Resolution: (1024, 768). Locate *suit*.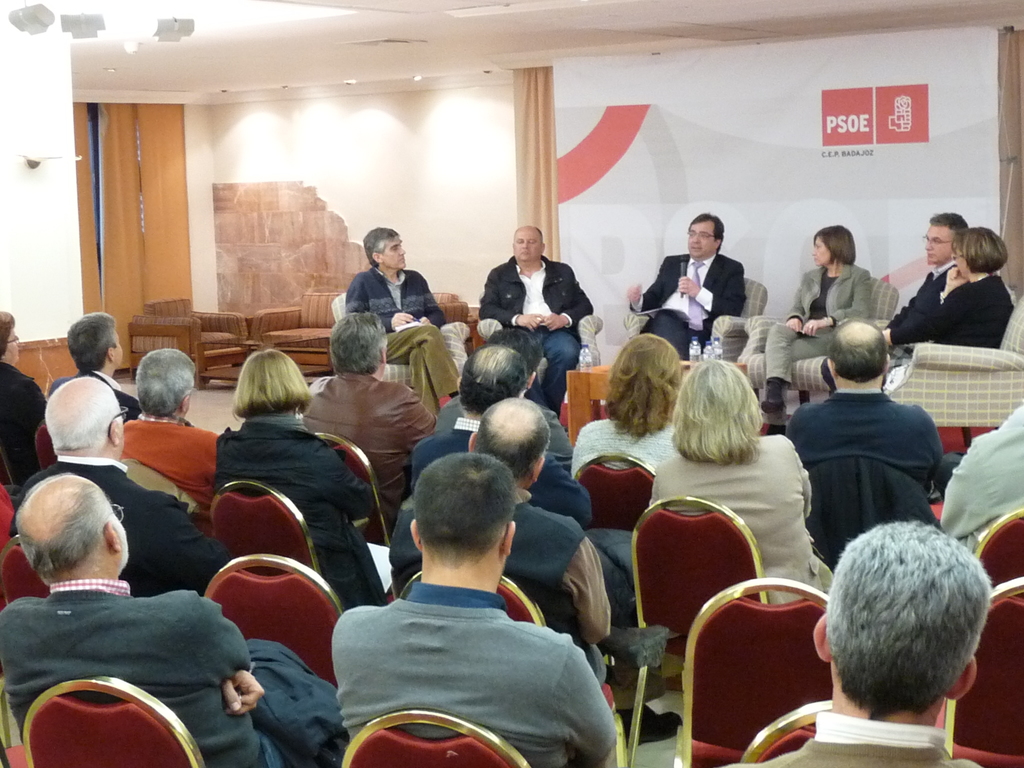
rect(880, 273, 1012, 360).
